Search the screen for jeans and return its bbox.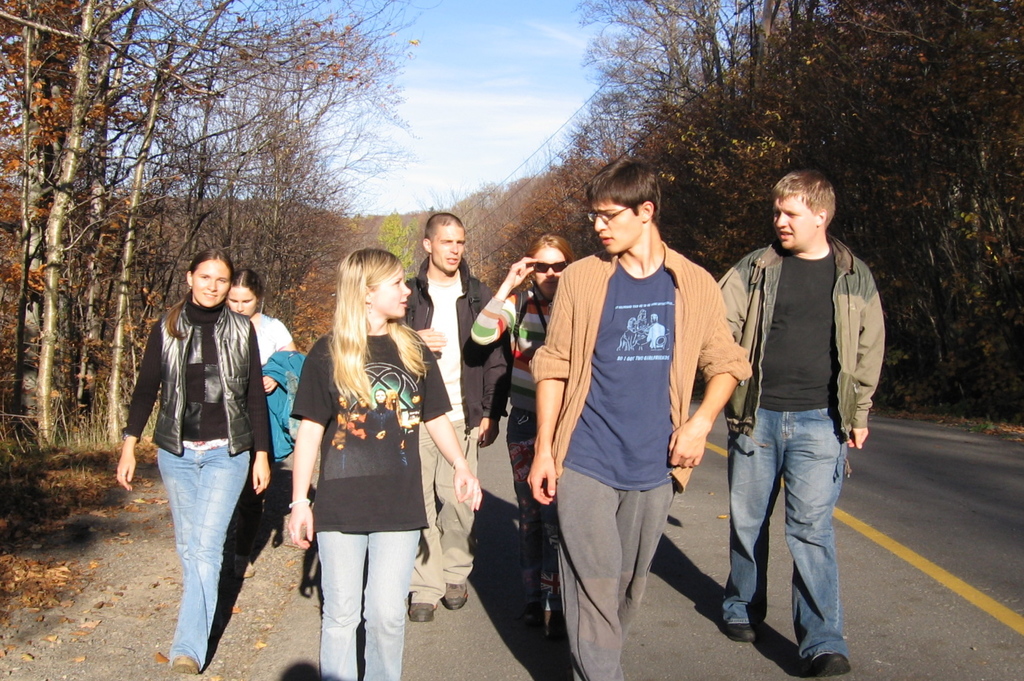
Found: <bbox>730, 405, 855, 659</bbox>.
